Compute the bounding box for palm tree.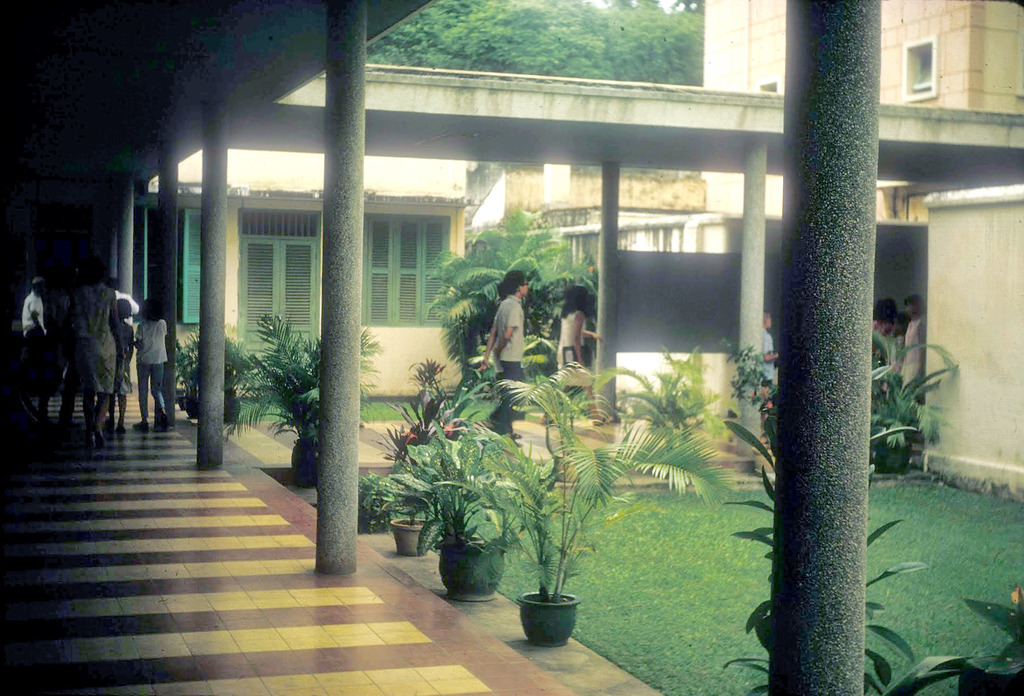
<bbox>849, 319, 925, 532</bbox>.
